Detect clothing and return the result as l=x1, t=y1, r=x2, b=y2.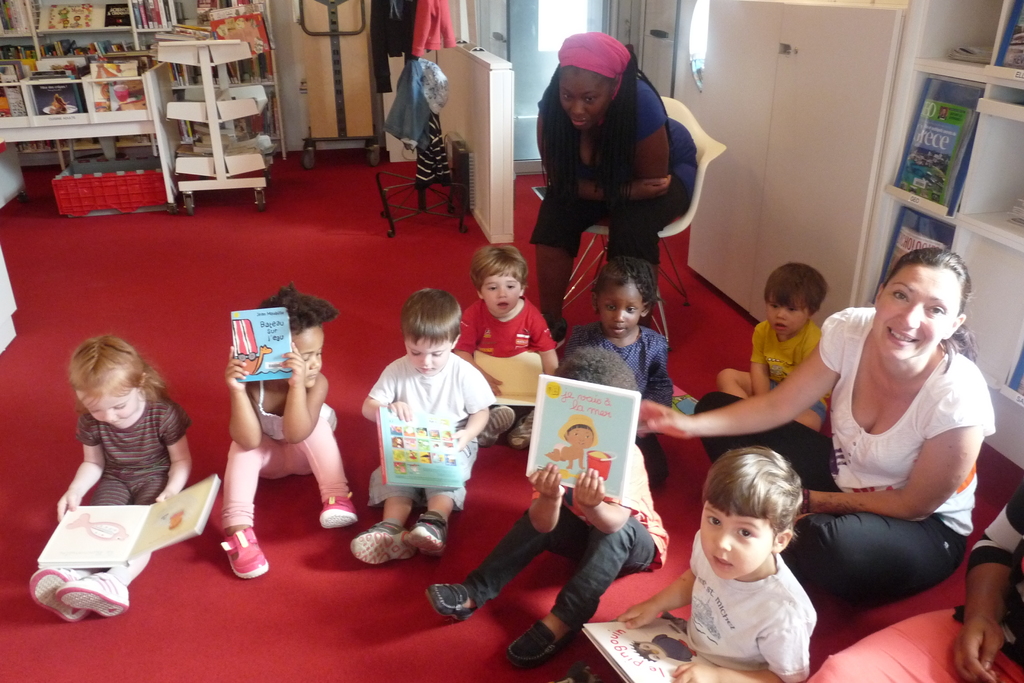
l=743, t=314, r=833, b=418.
